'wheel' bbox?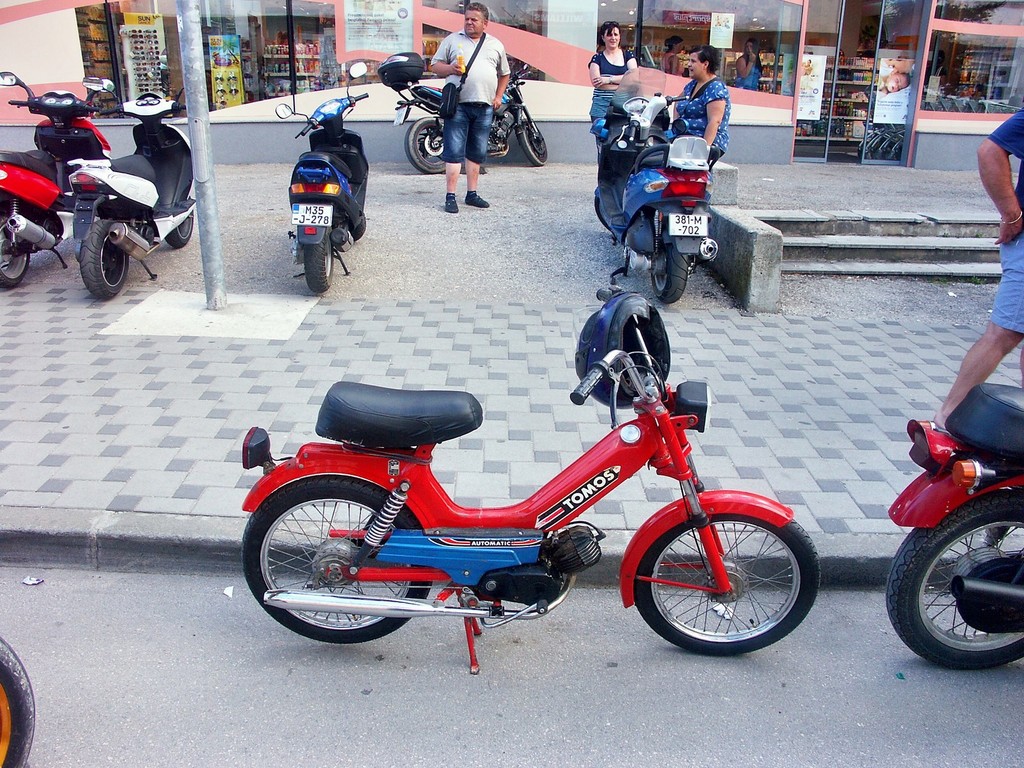
243:474:431:644
